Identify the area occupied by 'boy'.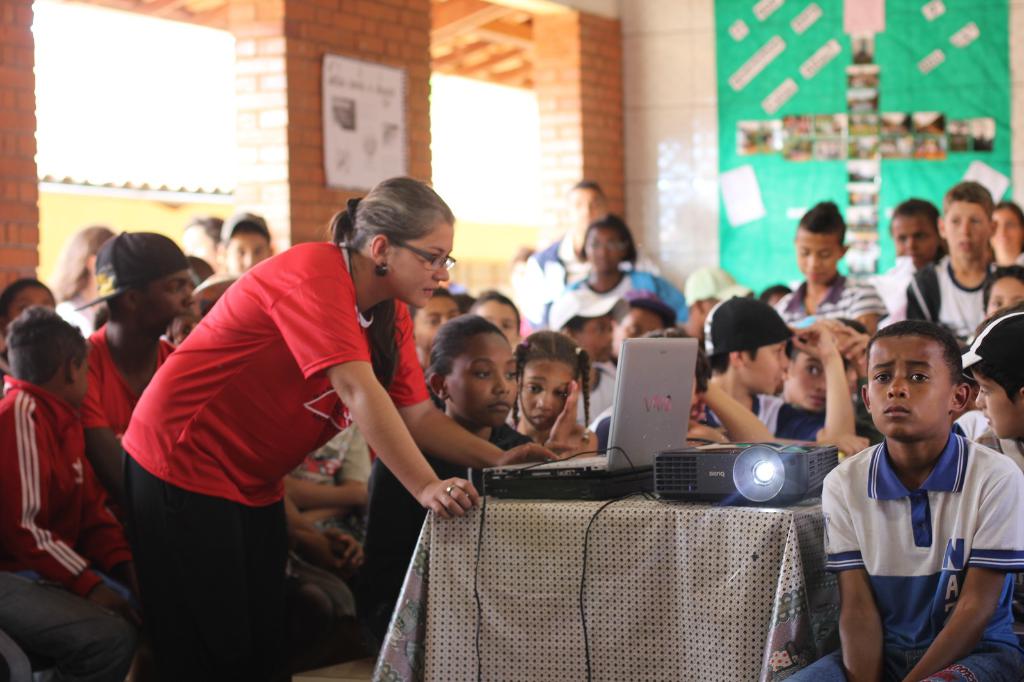
Area: bbox(699, 287, 861, 446).
